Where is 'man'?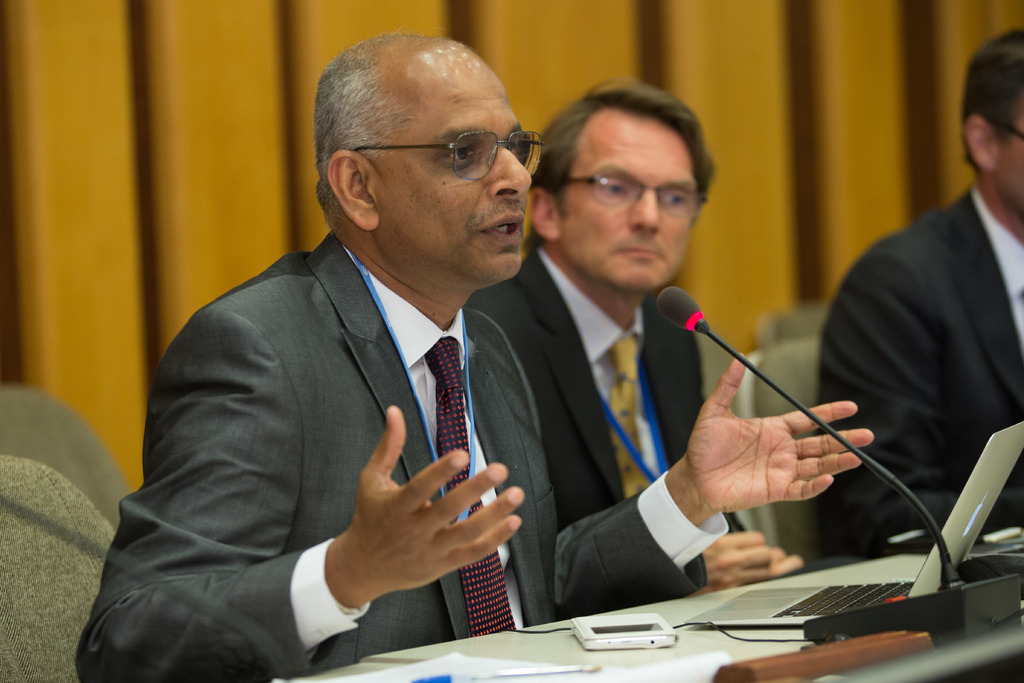
bbox=(812, 62, 1023, 561).
